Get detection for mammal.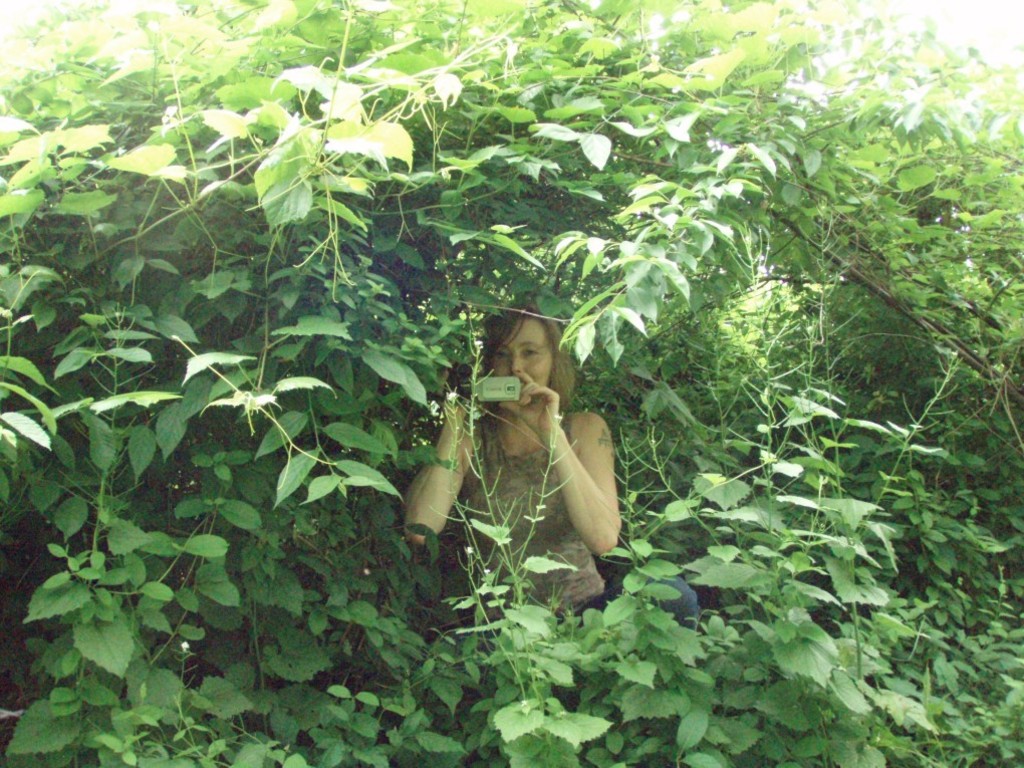
Detection: <box>377,303,627,570</box>.
